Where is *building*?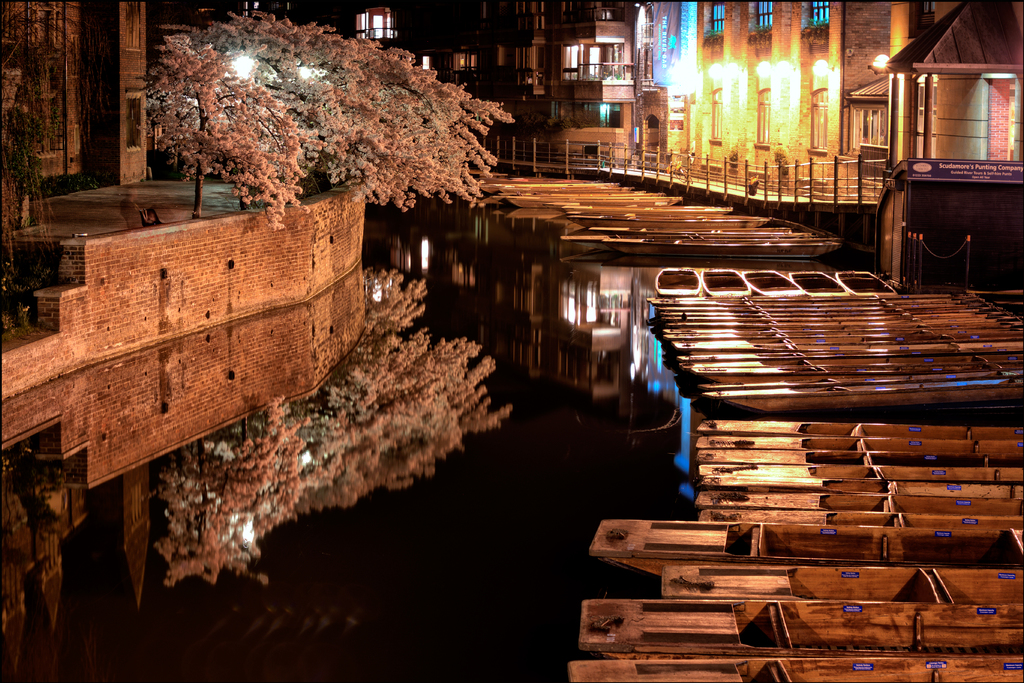
(653, 0, 1023, 197).
